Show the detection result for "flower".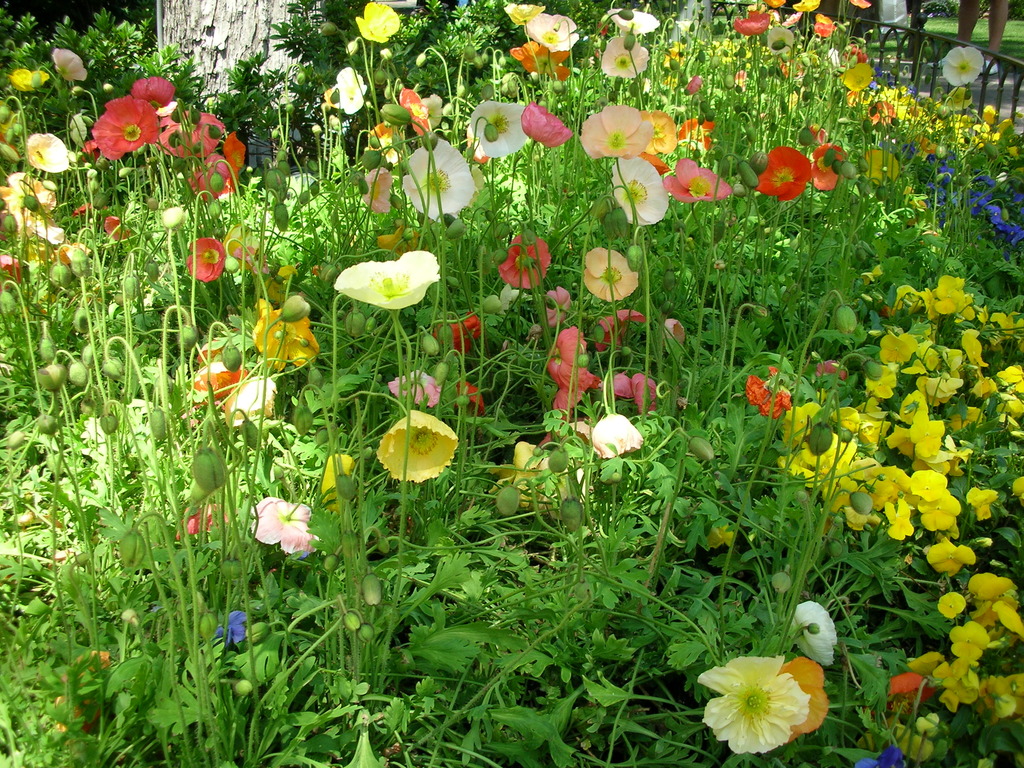
(left=605, top=373, right=660, bottom=409).
